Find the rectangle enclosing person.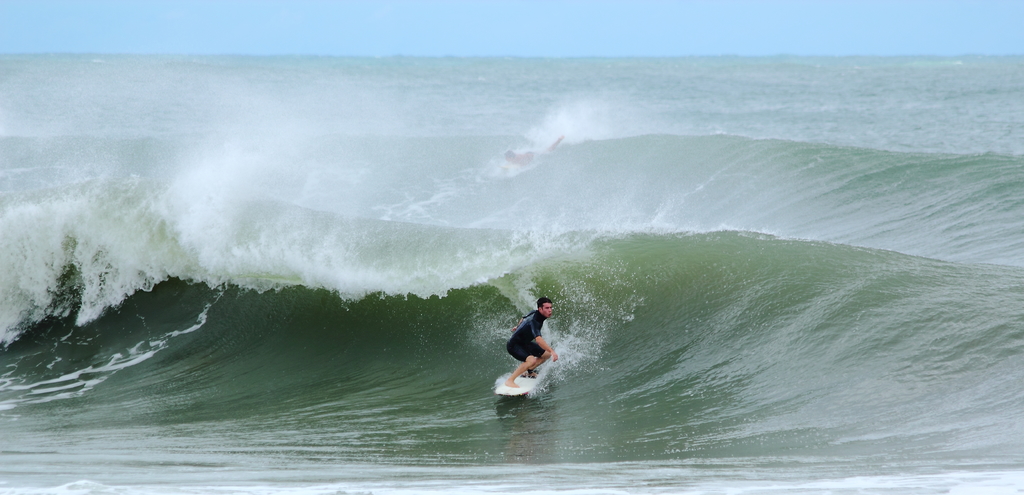
499, 293, 559, 395.
